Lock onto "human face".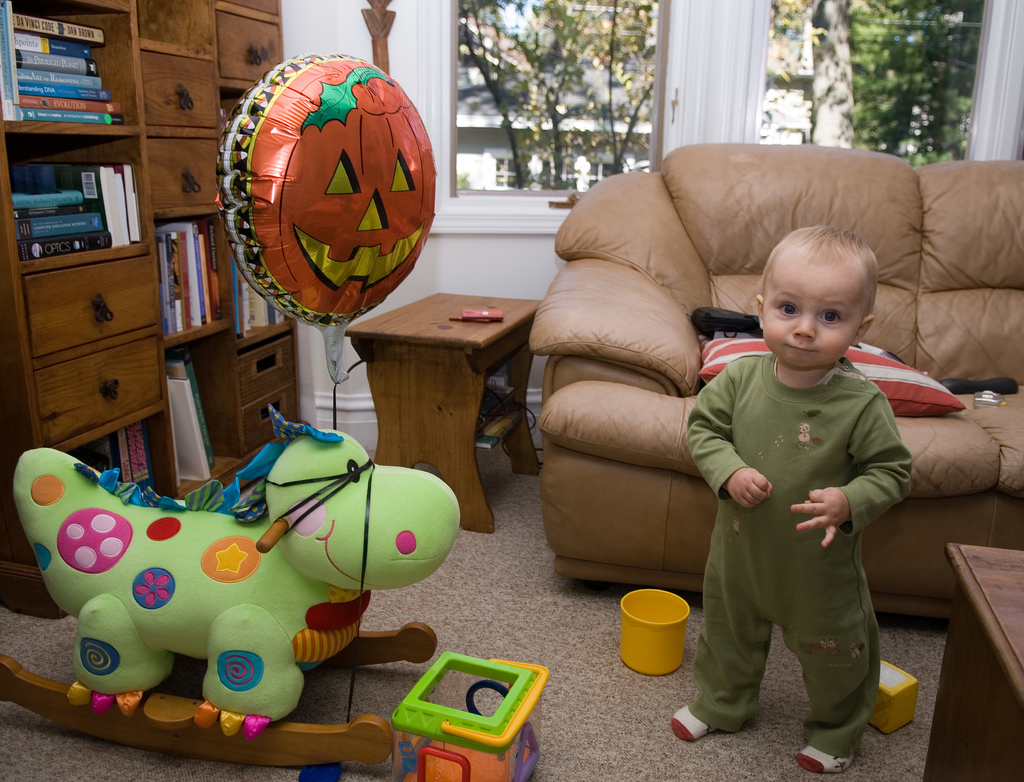
Locked: bbox(758, 250, 863, 370).
